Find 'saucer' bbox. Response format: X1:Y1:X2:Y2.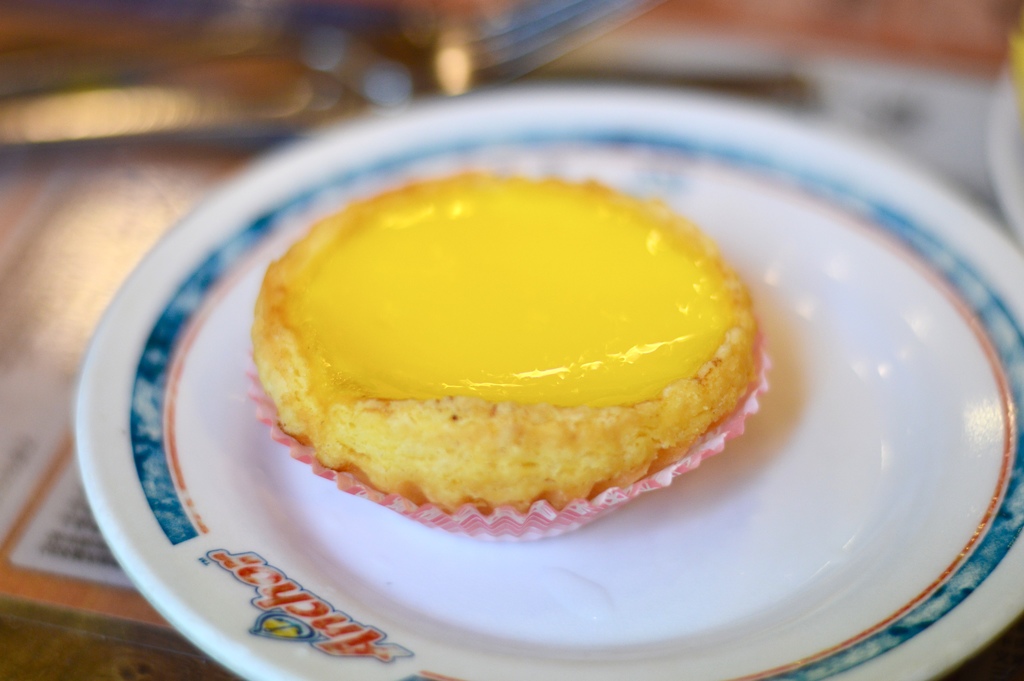
76:86:1023:680.
